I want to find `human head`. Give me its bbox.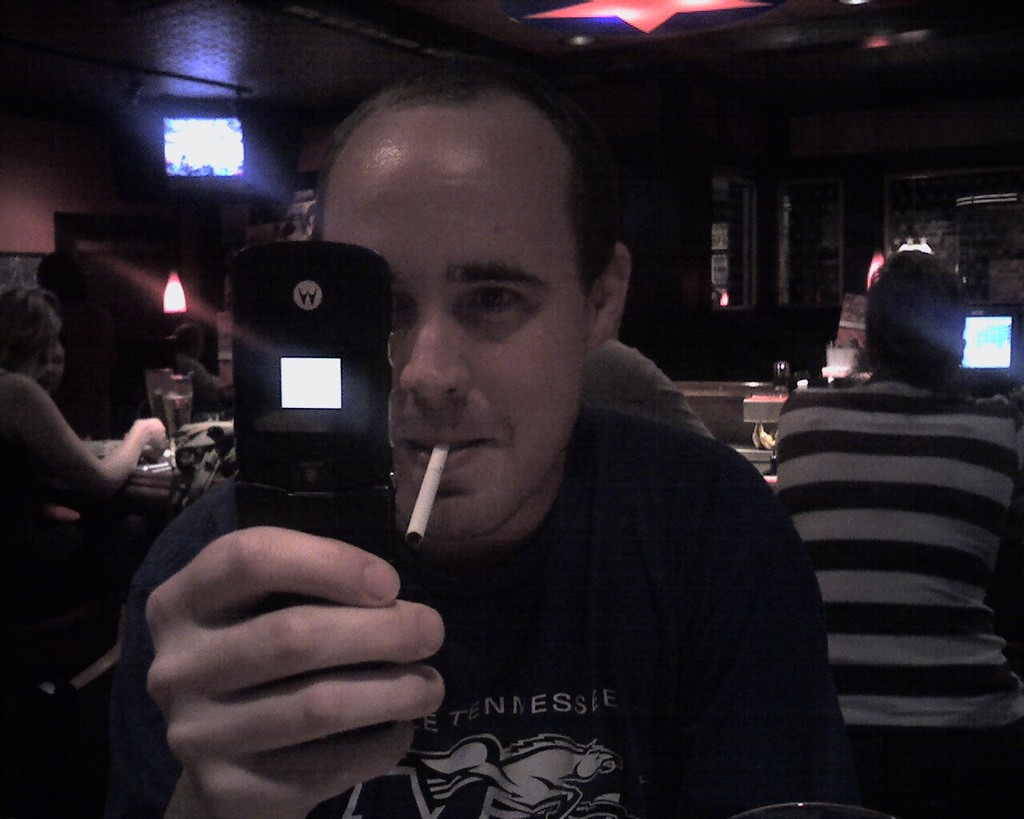
[850, 238, 978, 398].
